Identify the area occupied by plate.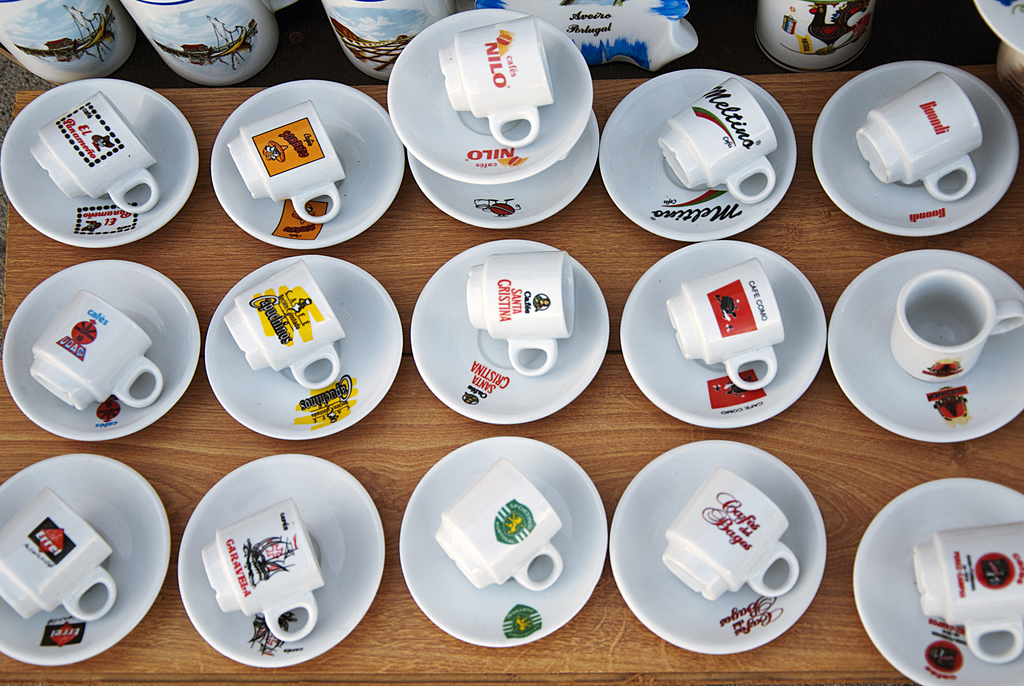
Area: 214/8/599/247.
